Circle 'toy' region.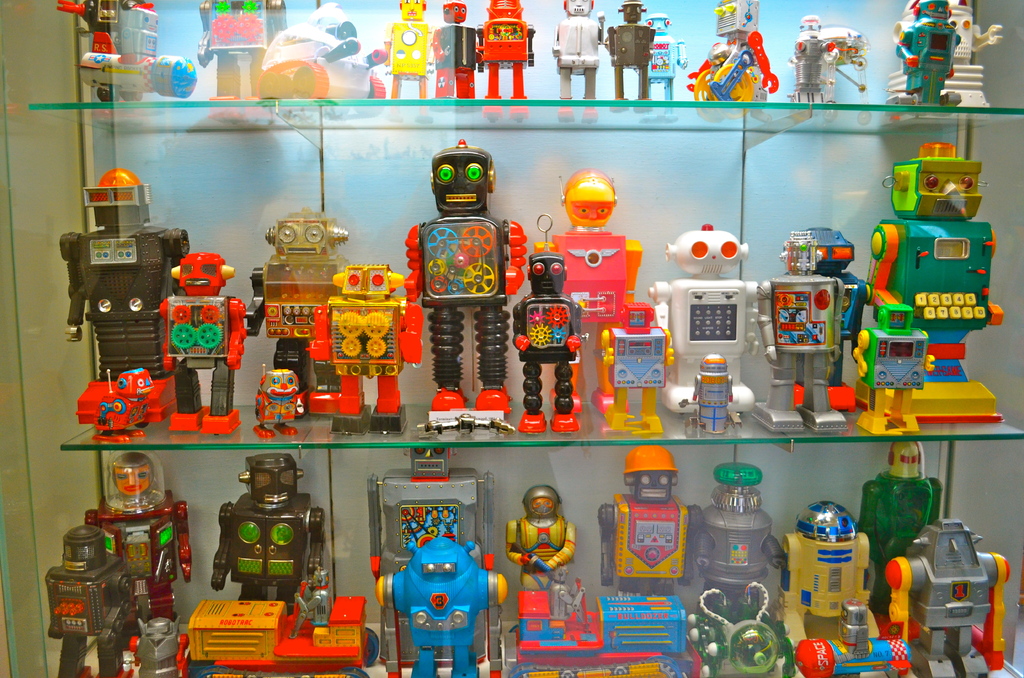
Region: select_region(546, 563, 582, 622).
